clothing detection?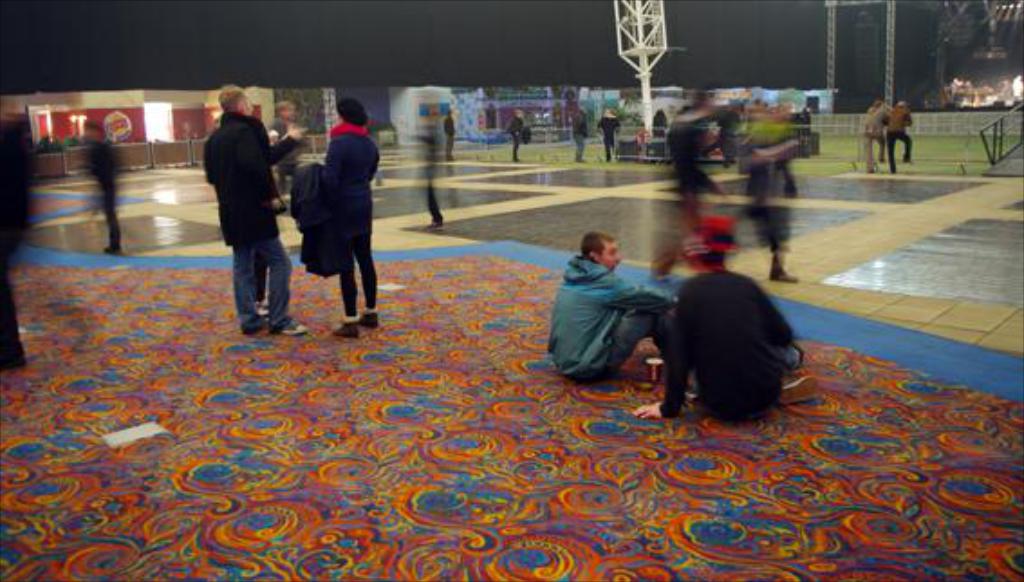
left=442, top=116, right=457, bottom=159
